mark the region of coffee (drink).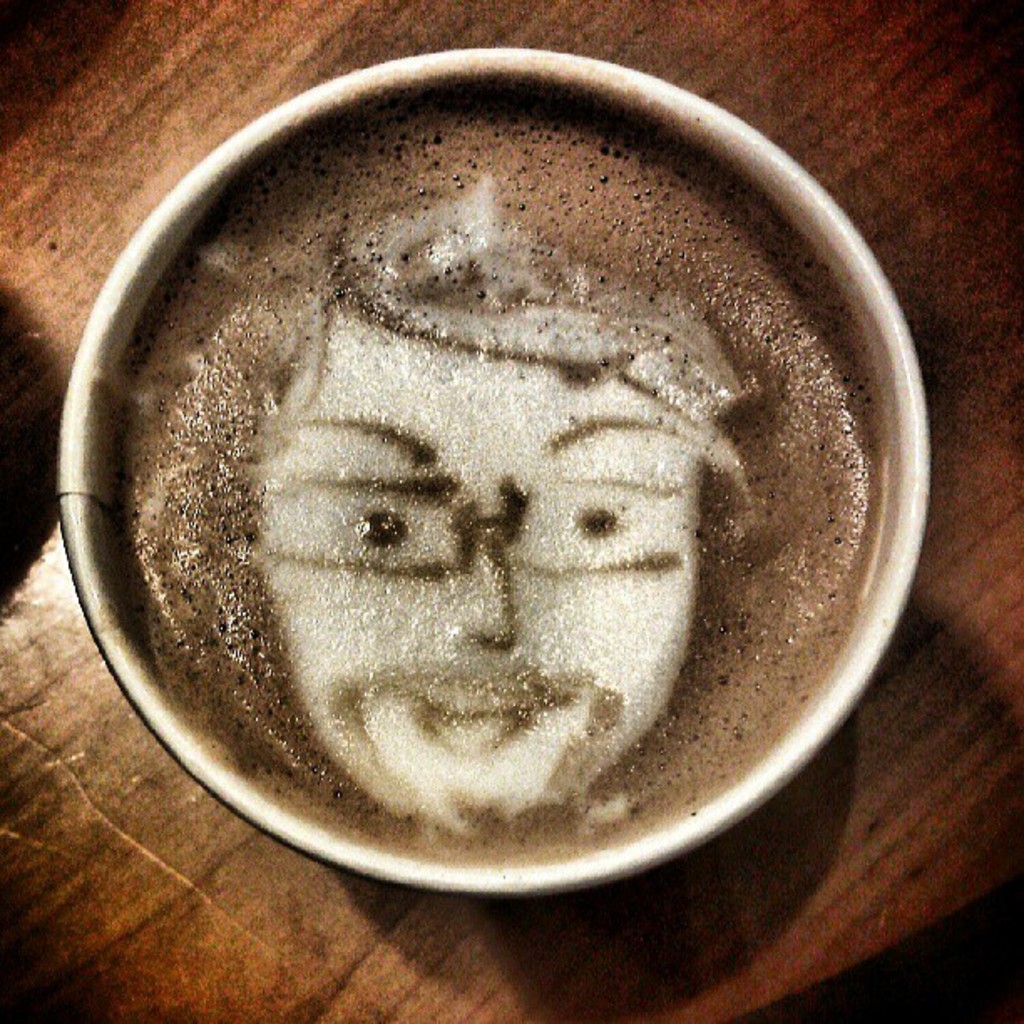
Region: <box>131,25,932,914</box>.
